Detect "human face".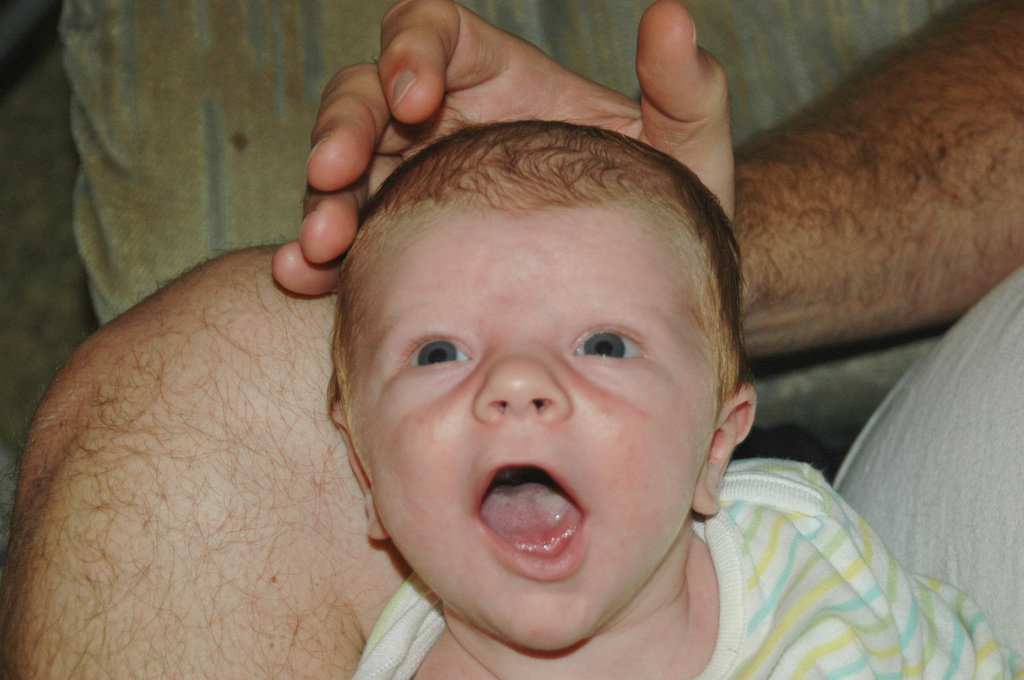
Detected at region(346, 205, 720, 645).
